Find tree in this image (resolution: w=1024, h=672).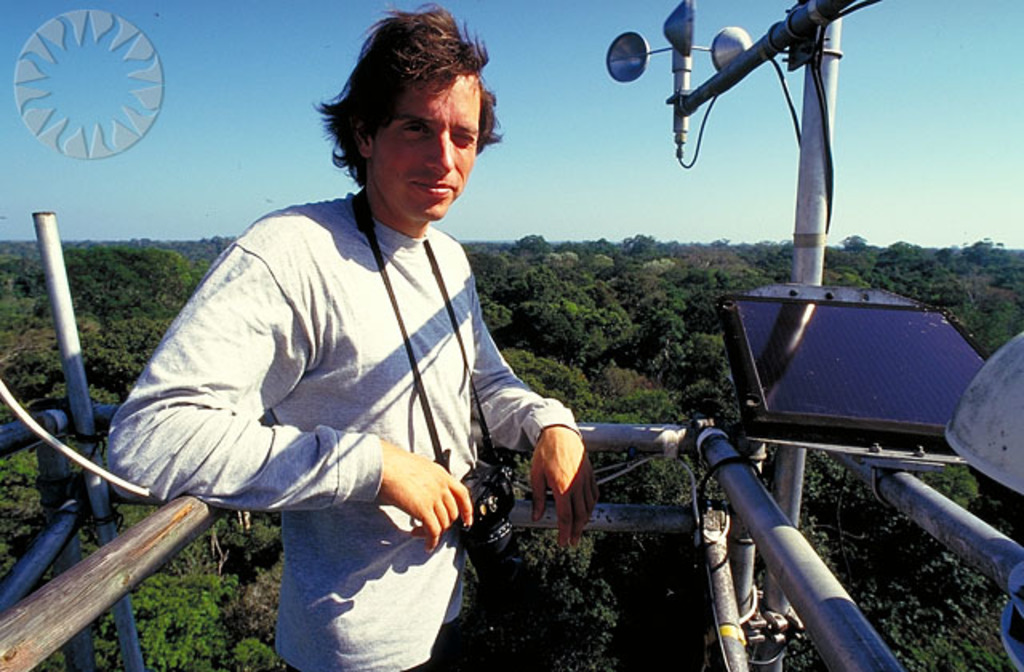
[622,230,659,262].
